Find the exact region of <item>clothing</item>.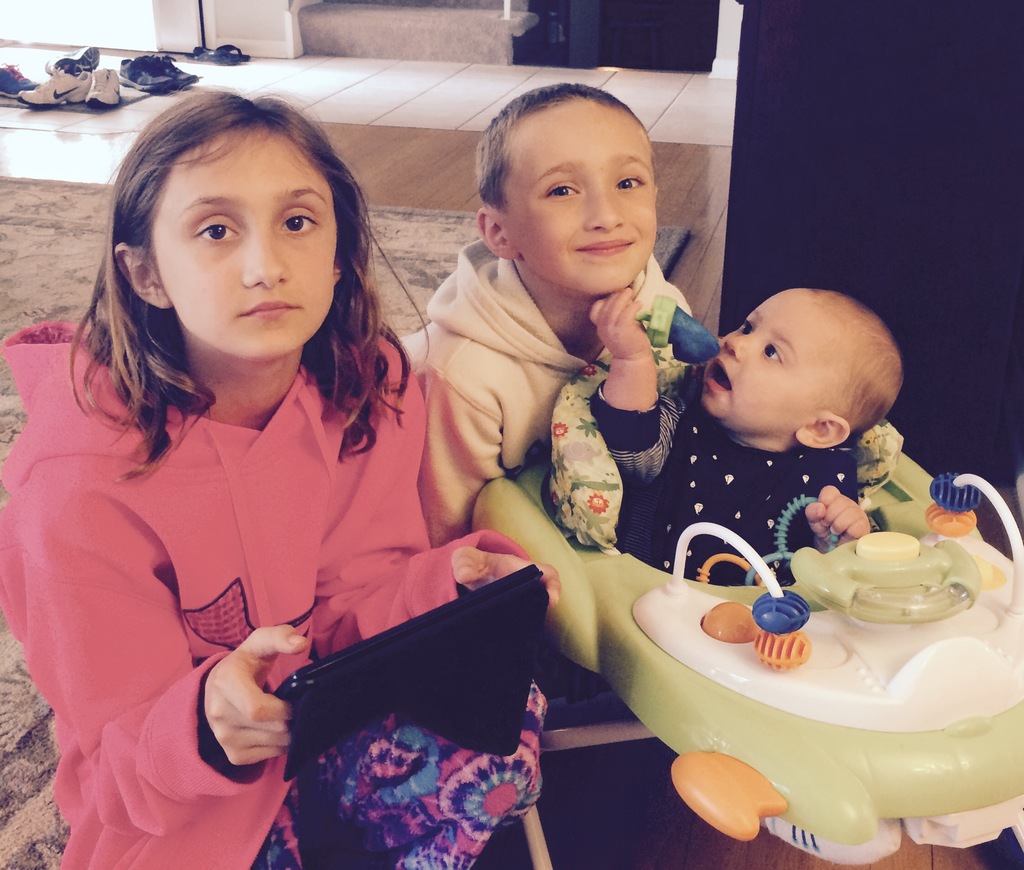
Exact region: 2, 319, 529, 869.
